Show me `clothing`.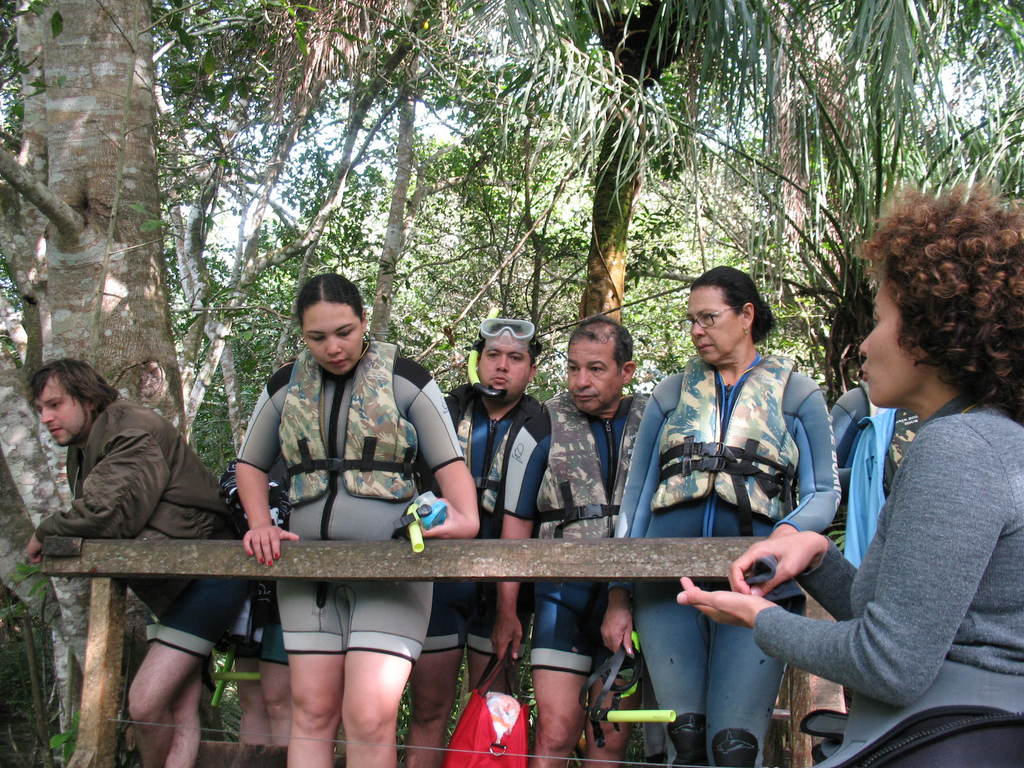
`clothing` is here: 417/387/554/660.
